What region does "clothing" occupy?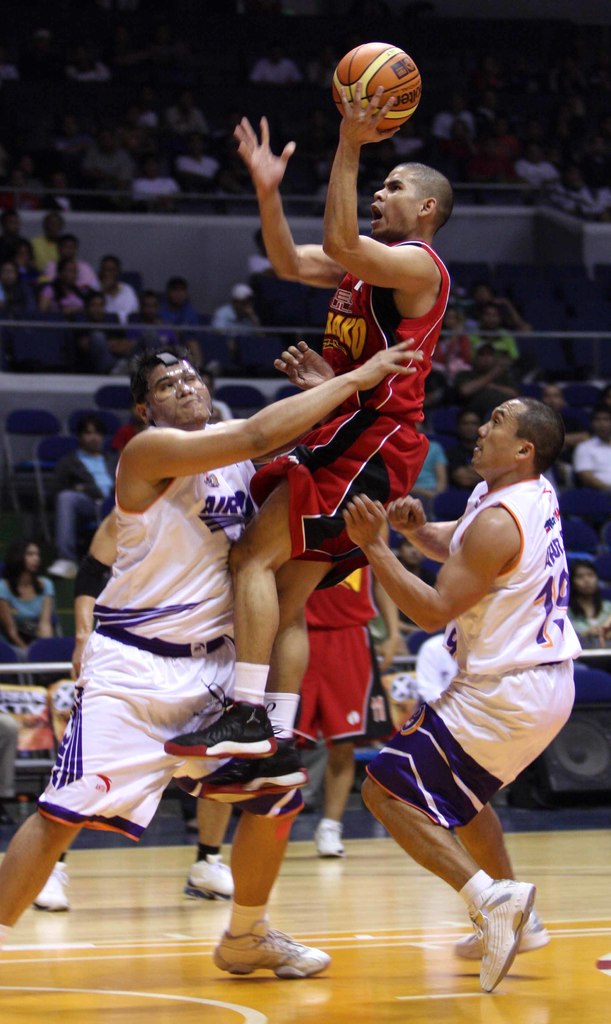
bbox(29, 236, 58, 285).
